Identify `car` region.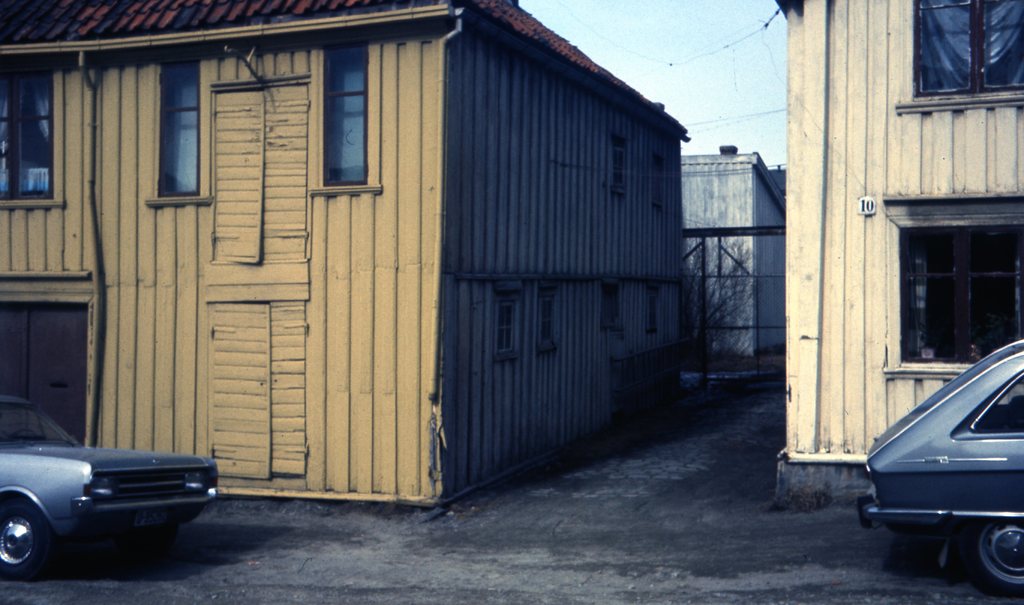
Region: <box>871,314,1023,592</box>.
